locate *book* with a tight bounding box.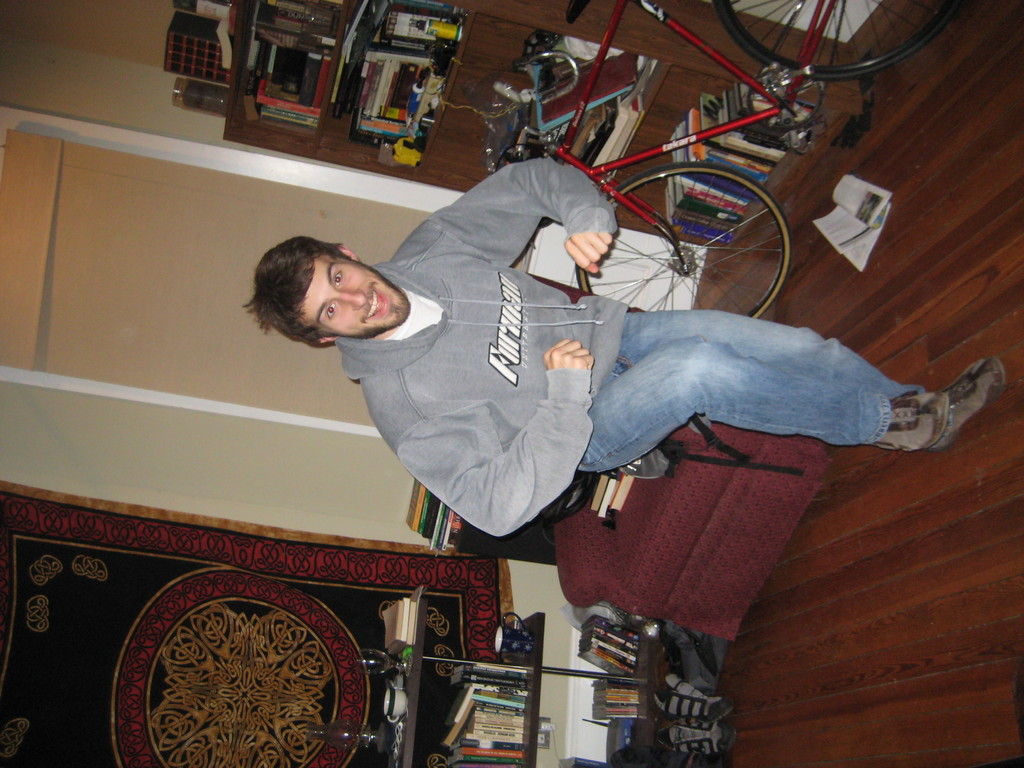
region(531, 74, 634, 134).
